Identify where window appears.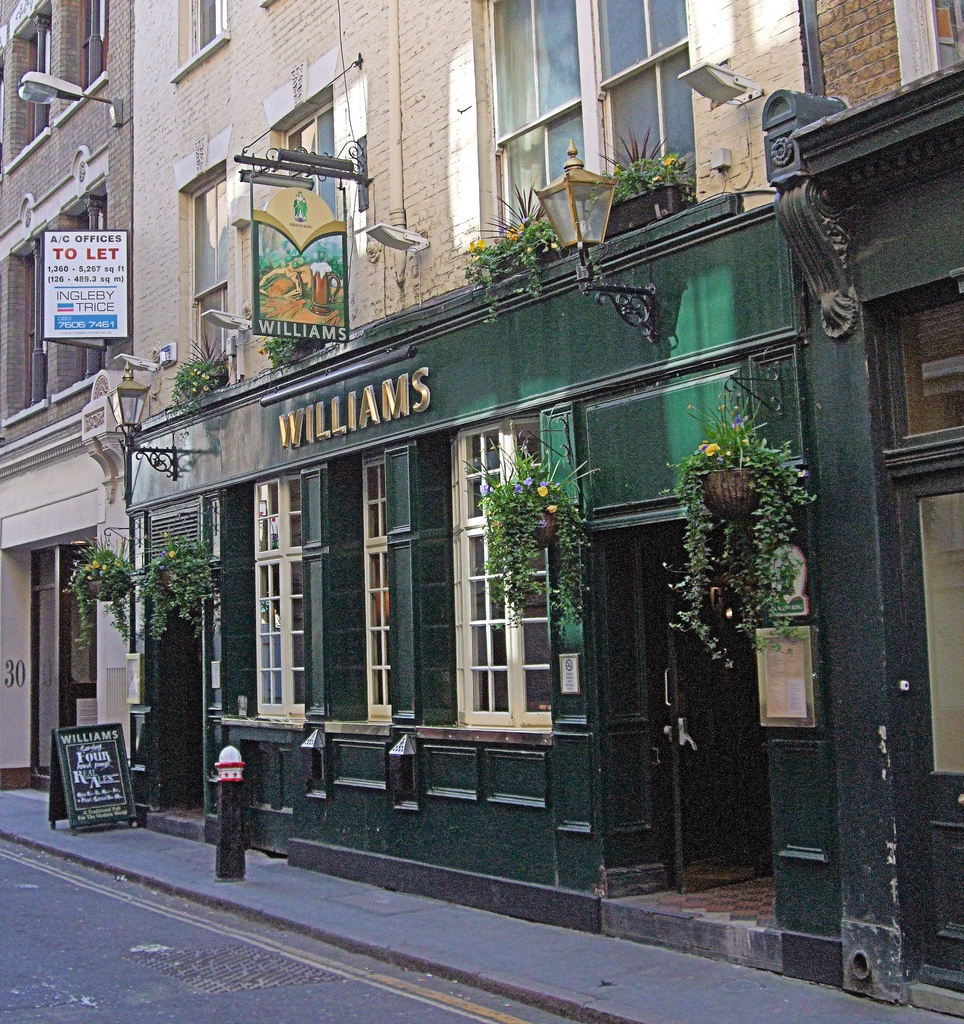
Appears at region(161, 4, 230, 100).
